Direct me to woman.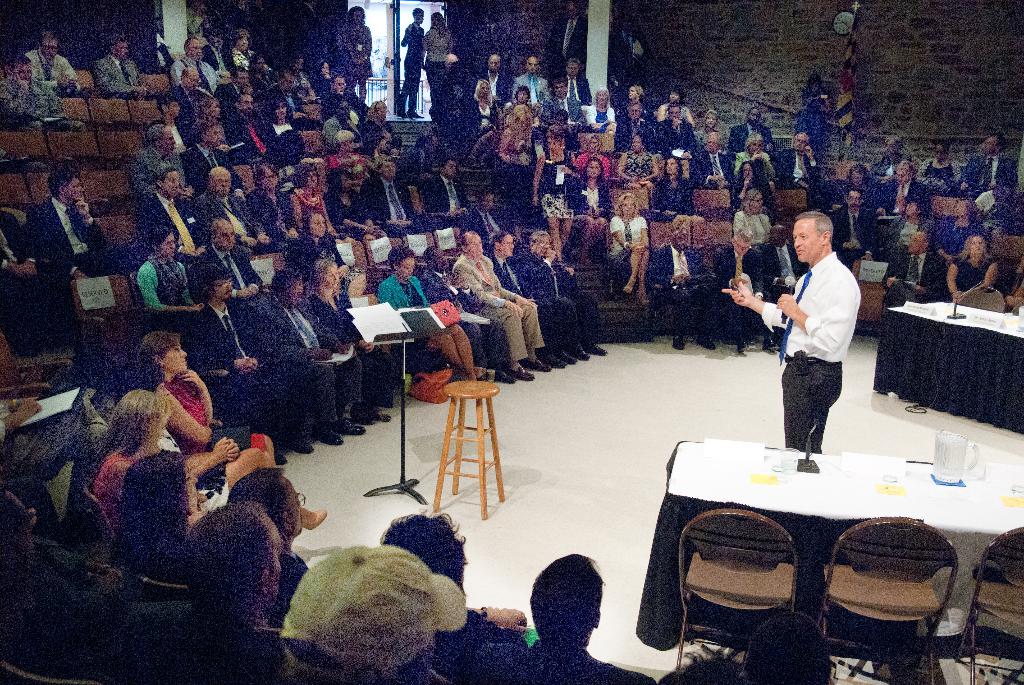
Direction: bbox=[285, 158, 341, 248].
